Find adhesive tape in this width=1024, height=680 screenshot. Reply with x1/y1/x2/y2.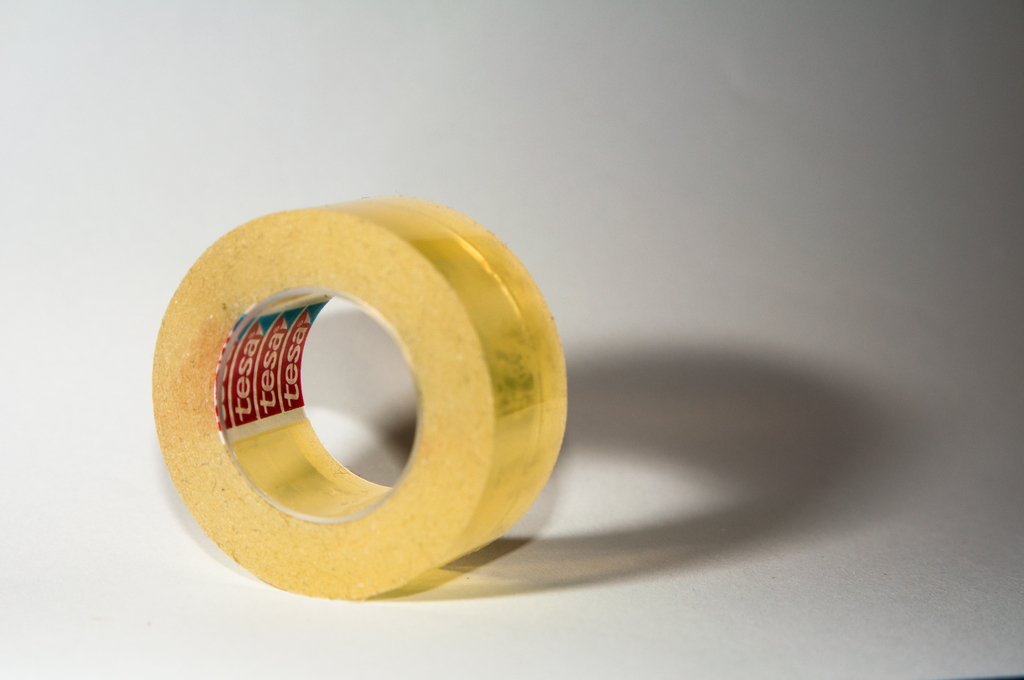
149/193/566/604.
